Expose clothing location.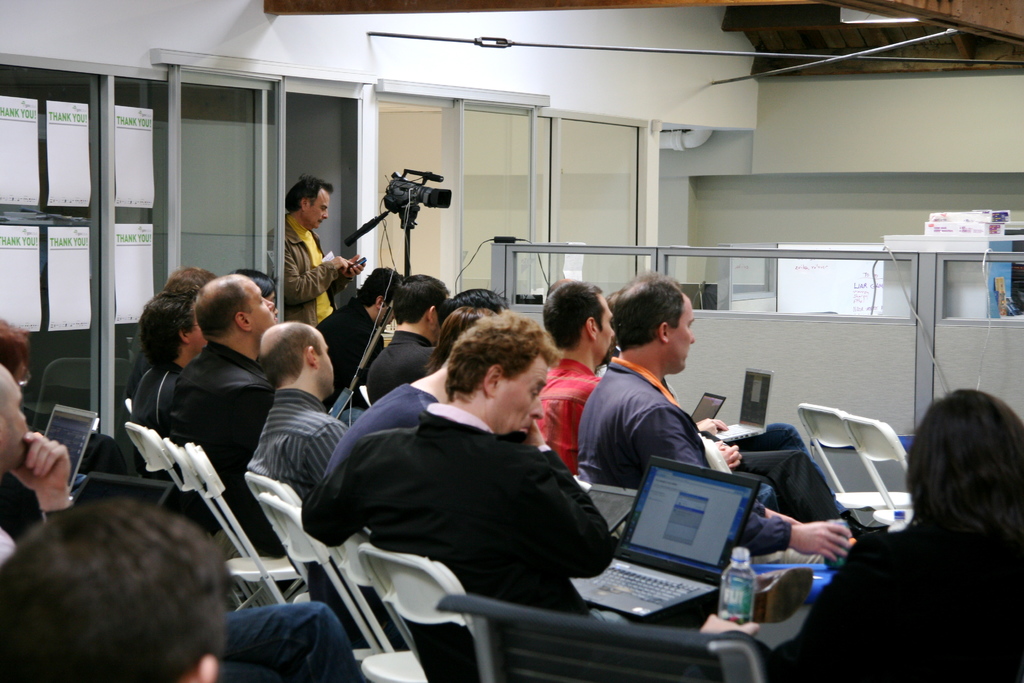
Exposed at [left=319, top=299, right=387, bottom=399].
